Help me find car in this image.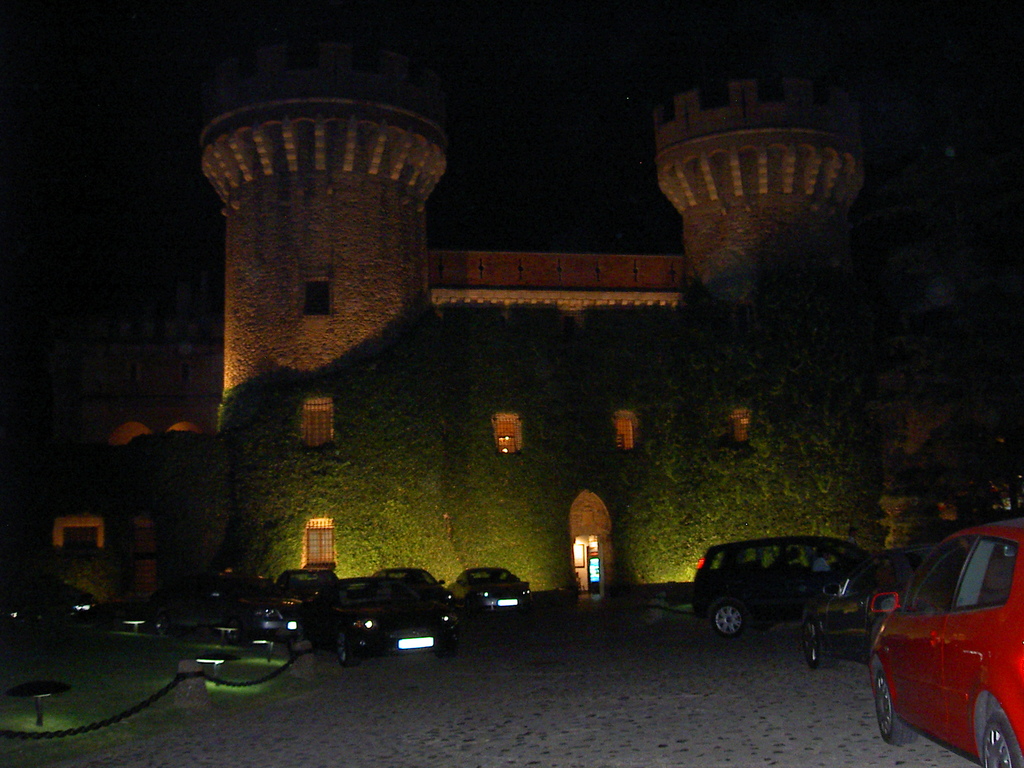
Found it: select_region(692, 531, 858, 637).
